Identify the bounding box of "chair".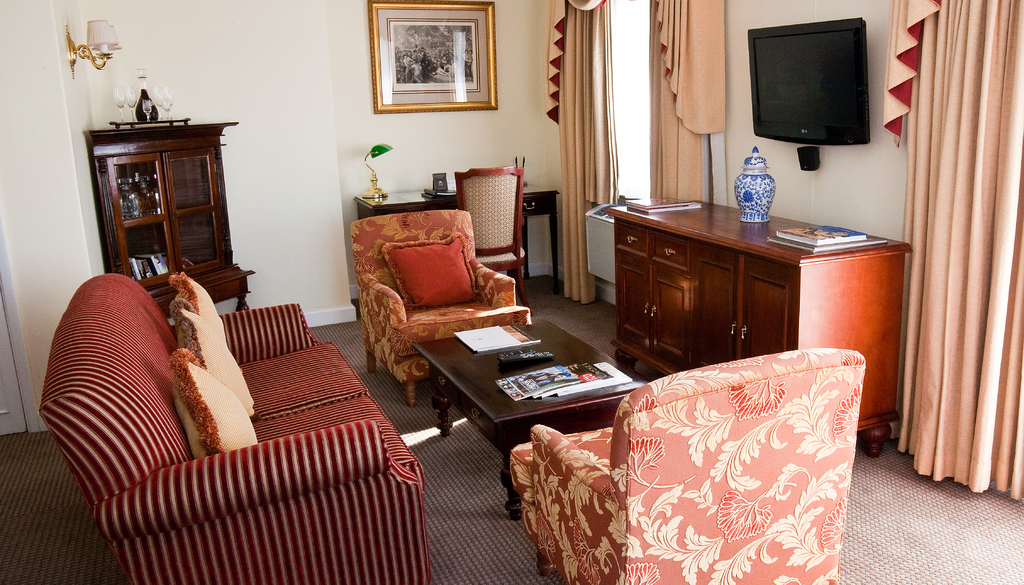
(349, 203, 521, 413).
